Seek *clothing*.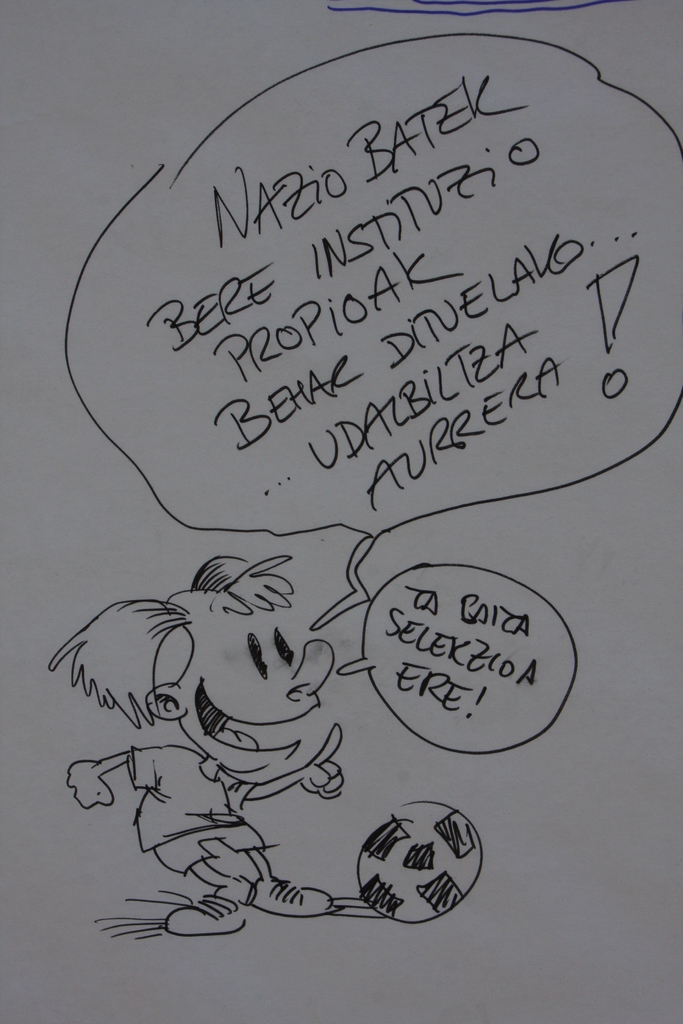
x1=110, y1=732, x2=276, y2=884.
